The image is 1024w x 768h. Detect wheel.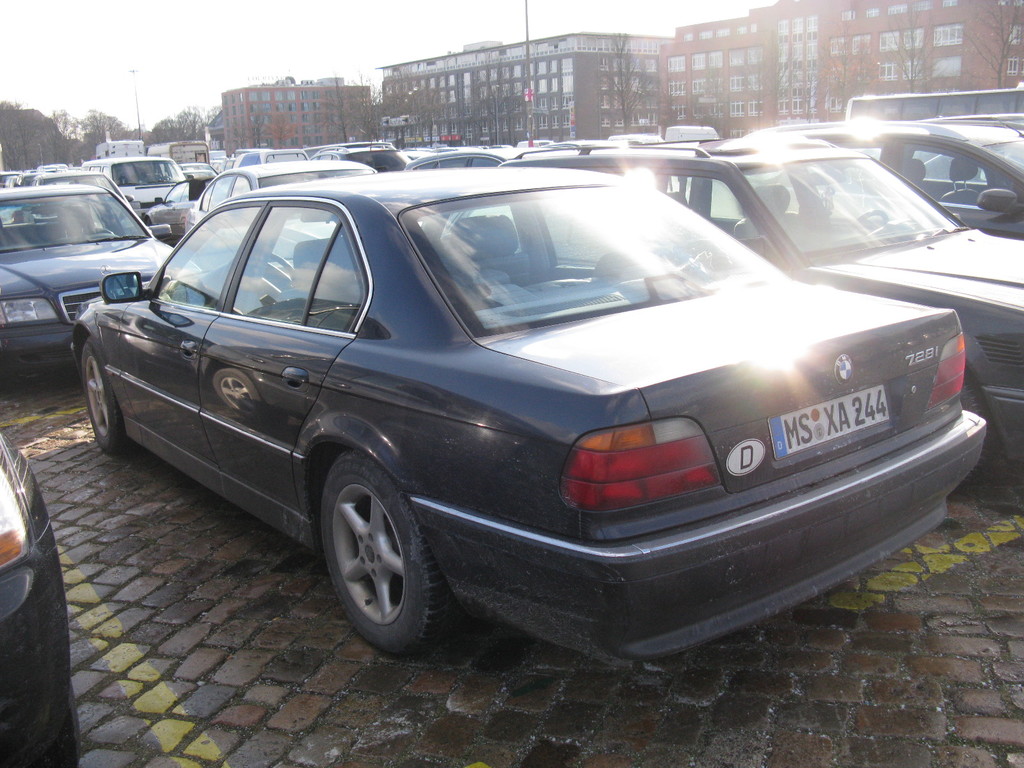
Detection: region(222, 251, 295, 298).
